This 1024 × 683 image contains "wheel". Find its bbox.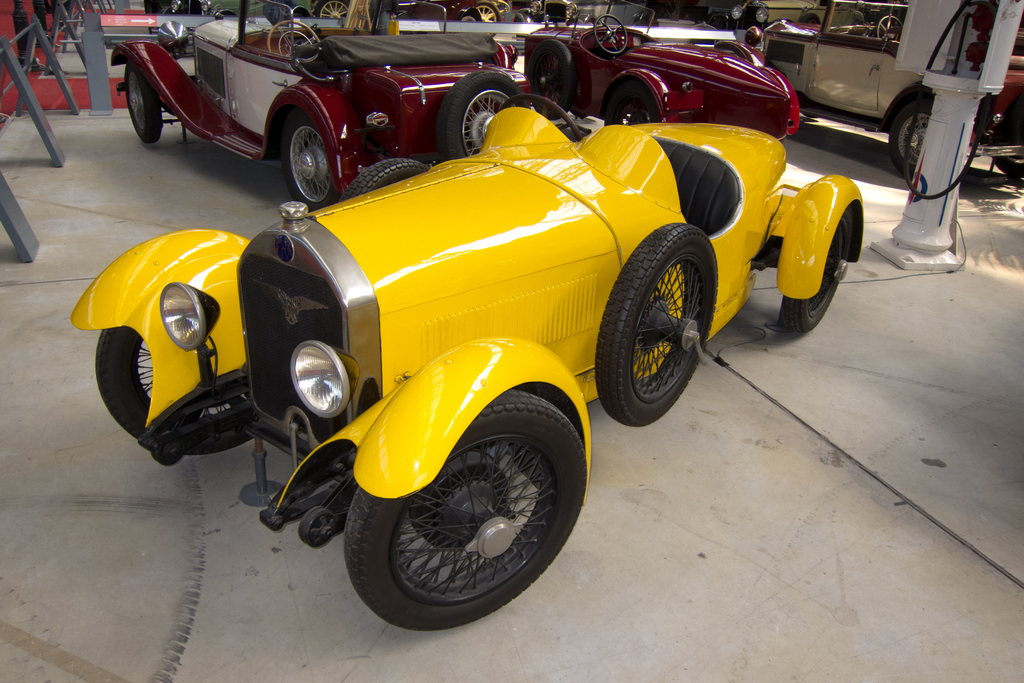
339, 157, 428, 201.
